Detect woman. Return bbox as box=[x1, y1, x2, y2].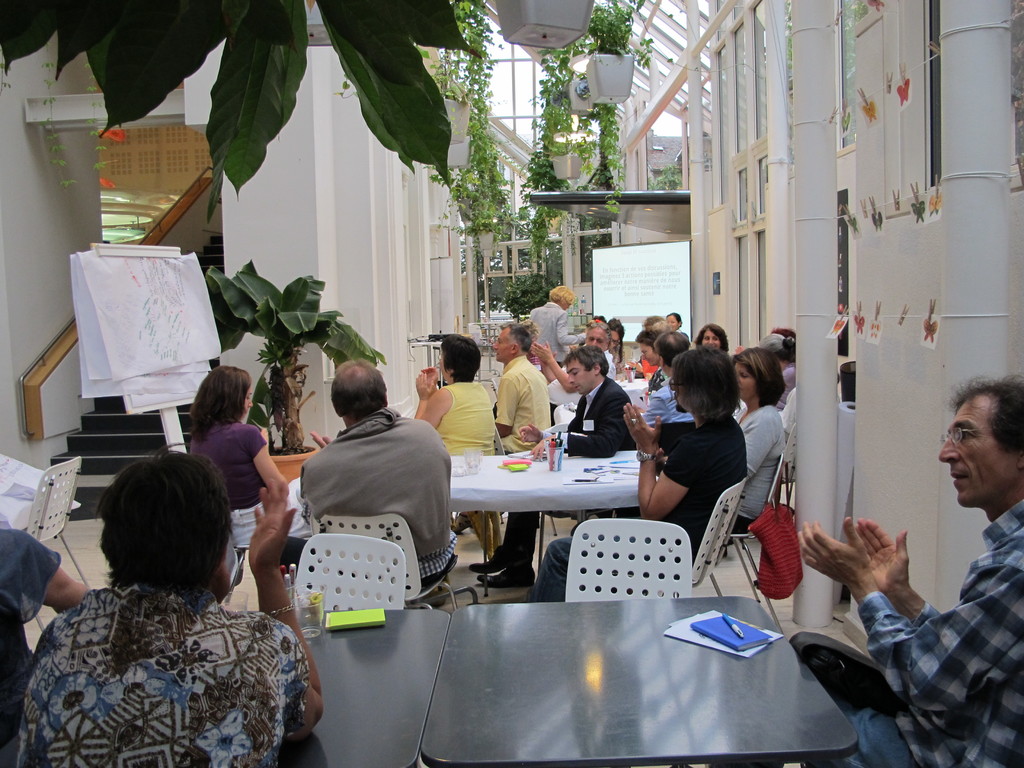
box=[693, 322, 732, 358].
